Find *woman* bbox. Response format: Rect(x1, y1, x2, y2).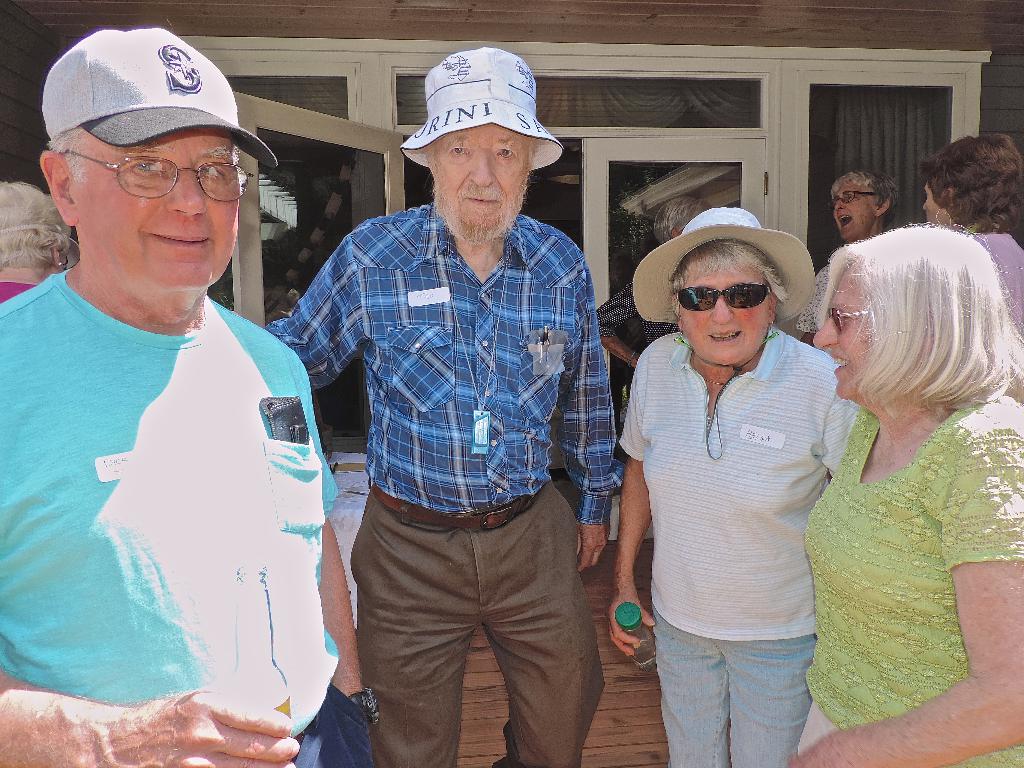
Rect(614, 204, 849, 767).
